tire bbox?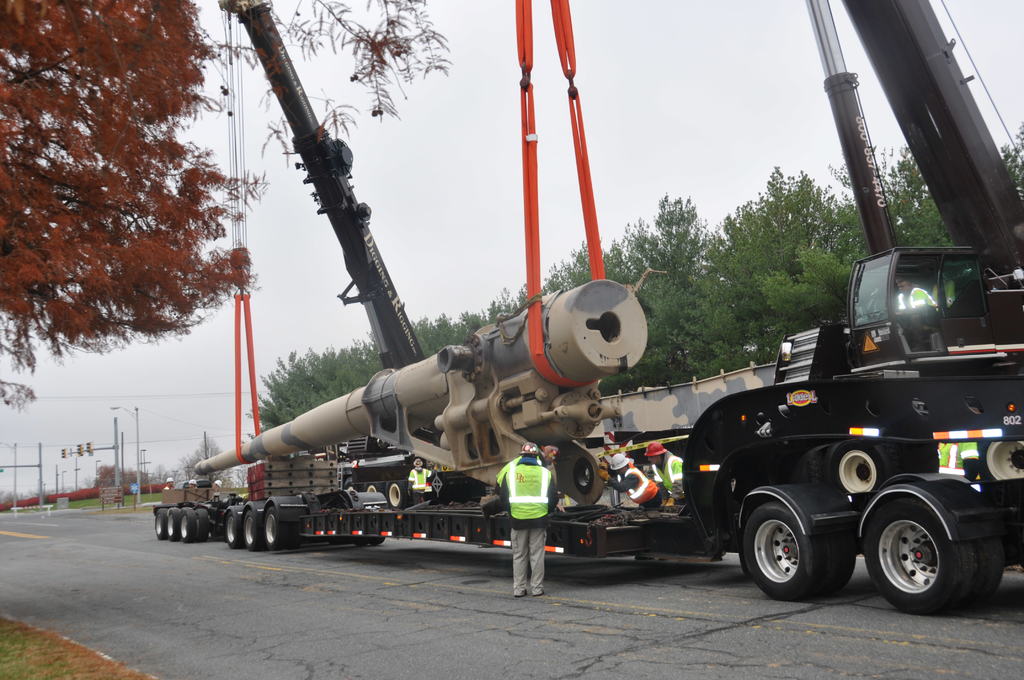
831, 446, 891, 494
